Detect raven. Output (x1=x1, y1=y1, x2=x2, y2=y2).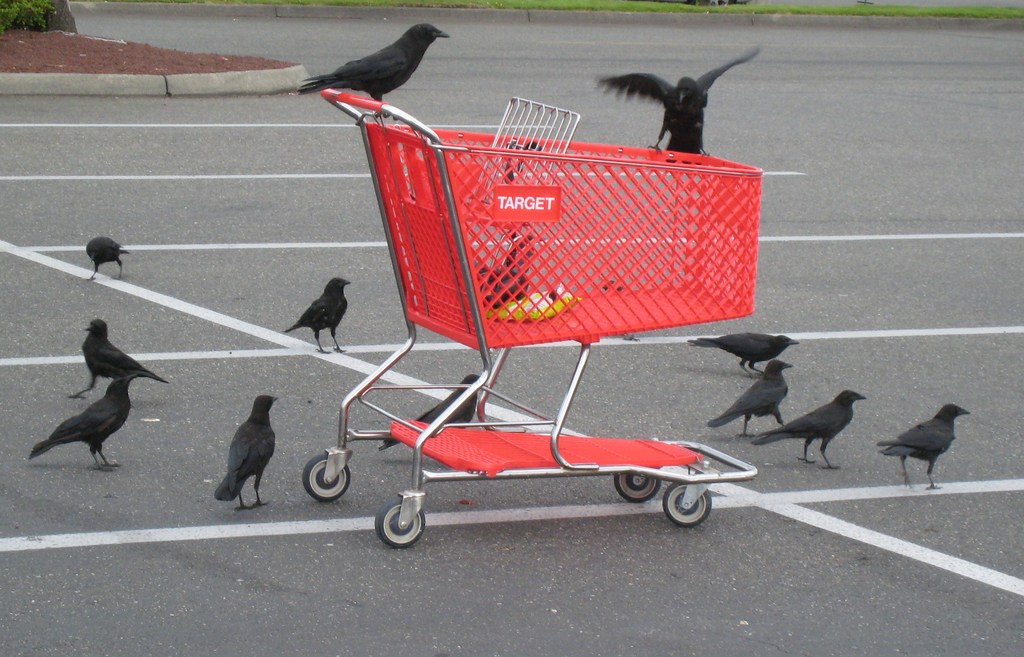
(x1=868, y1=396, x2=977, y2=496).
